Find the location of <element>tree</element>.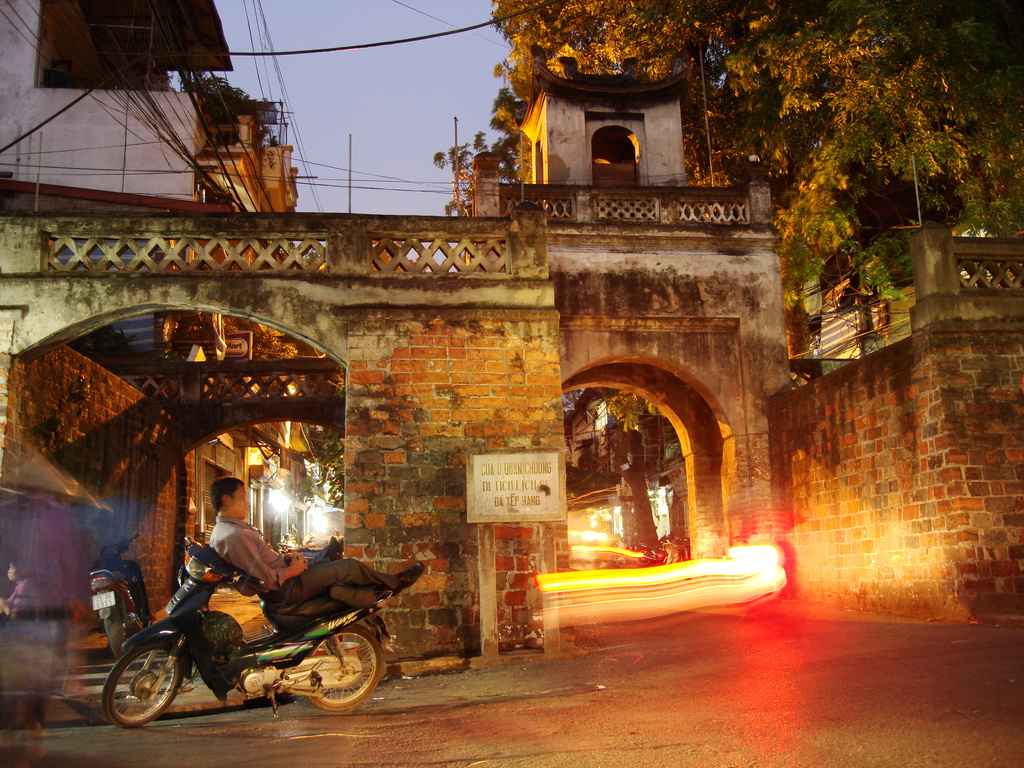
Location: pyautogui.locateOnScreen(482, 83, 530, 180).
